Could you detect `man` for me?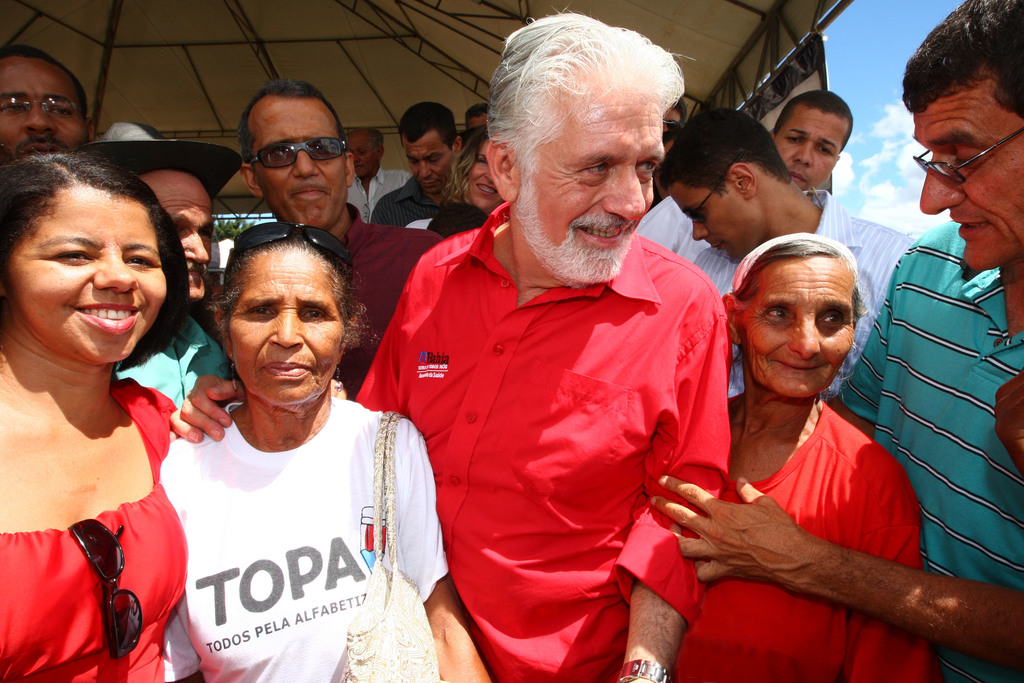
Detection result: [left=765, top=89, right=855, bottom=194].
